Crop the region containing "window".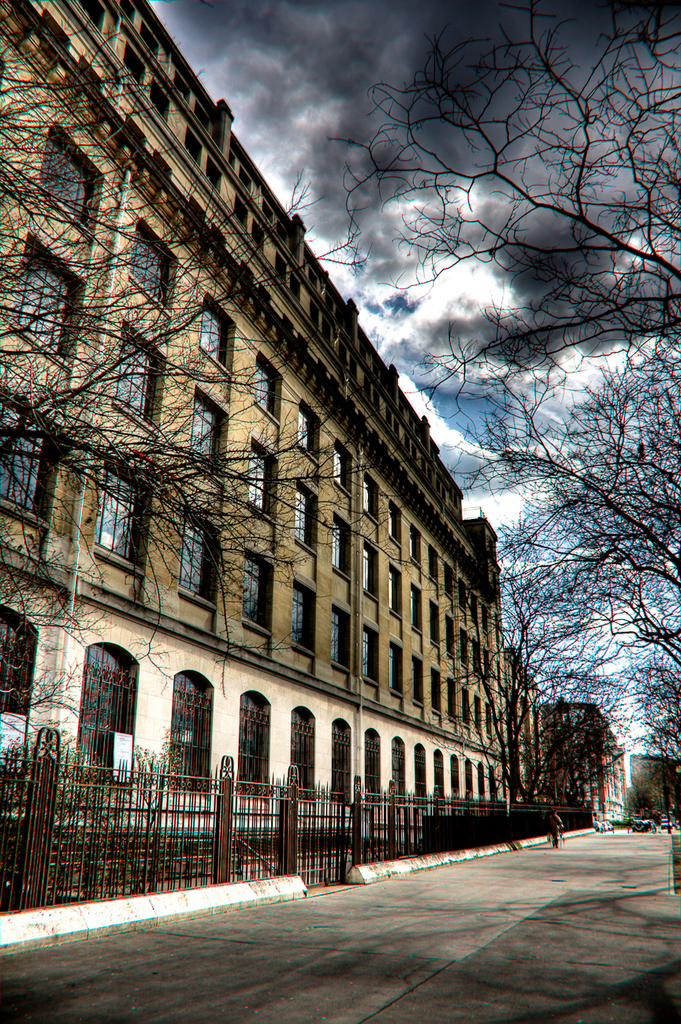
Crop region: bbox(196, 291, 235, 373).
